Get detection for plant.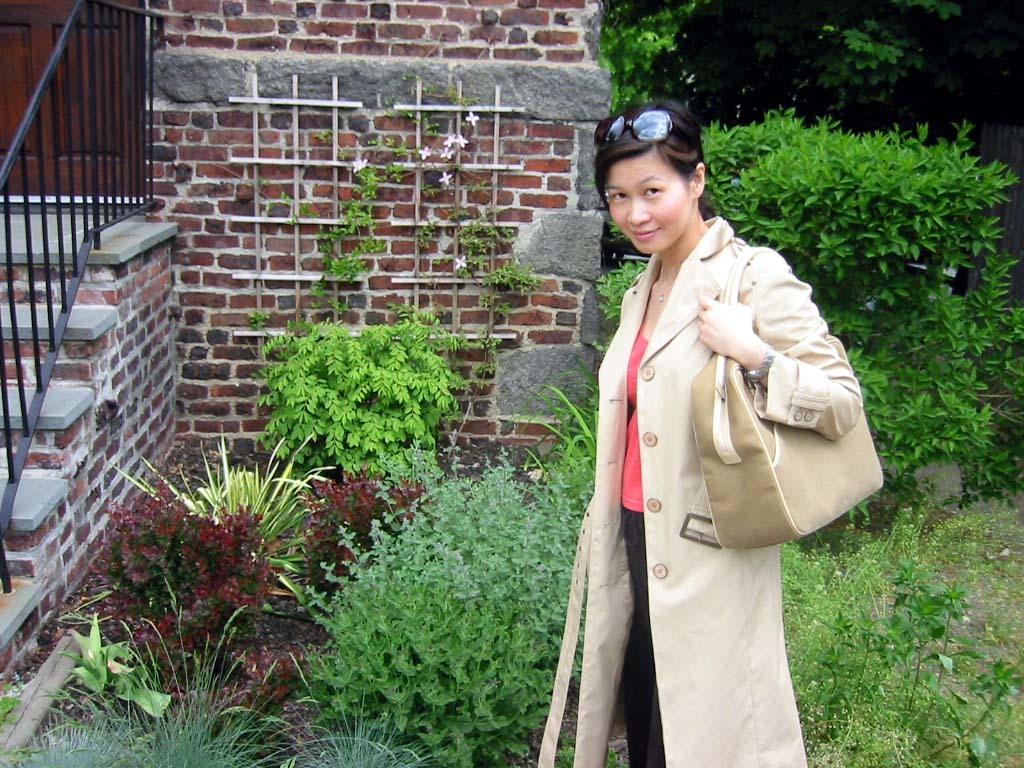
Detection: detection(695, 106, 1011, 491).
